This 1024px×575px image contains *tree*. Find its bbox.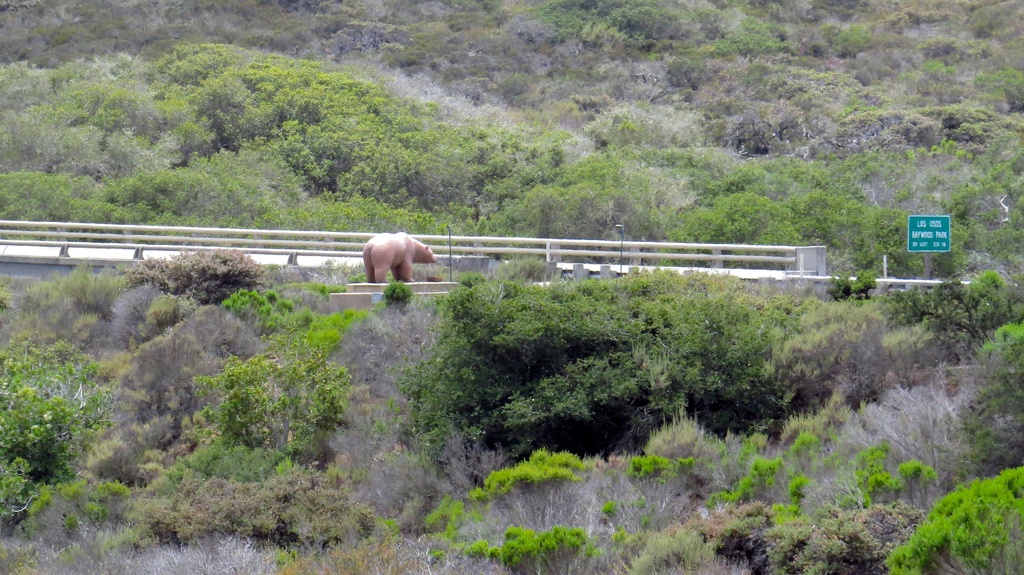
Rect(0, 342, 111, 526).
